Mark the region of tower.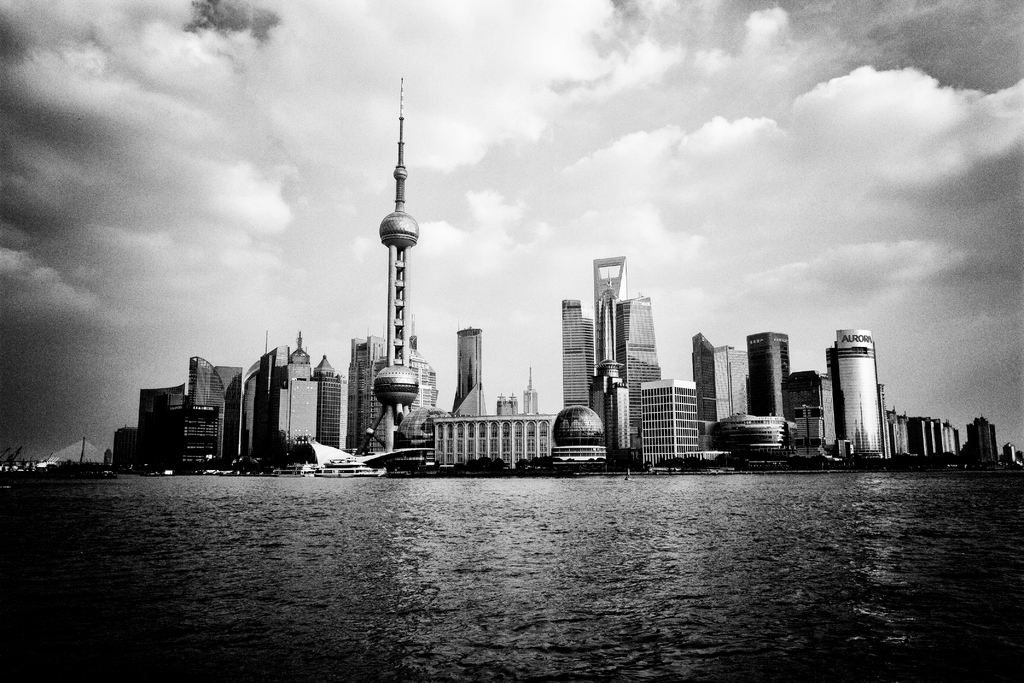
Region: x1=829 y1=329 x2=888 y2=461.
